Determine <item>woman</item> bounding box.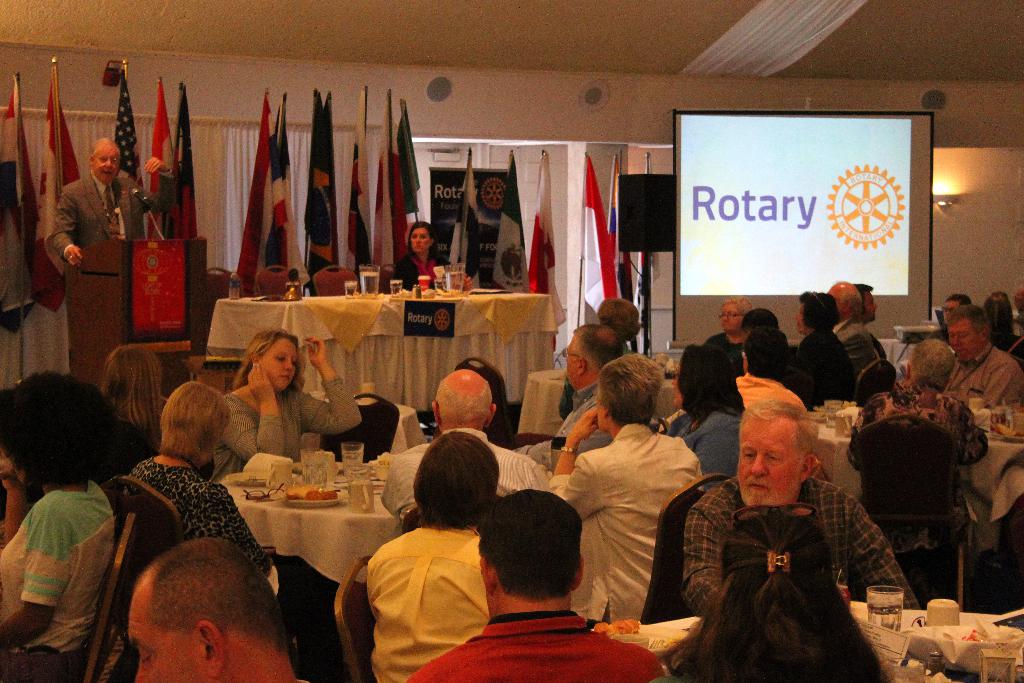
Determined: crop(391, 224, 444, 292).
